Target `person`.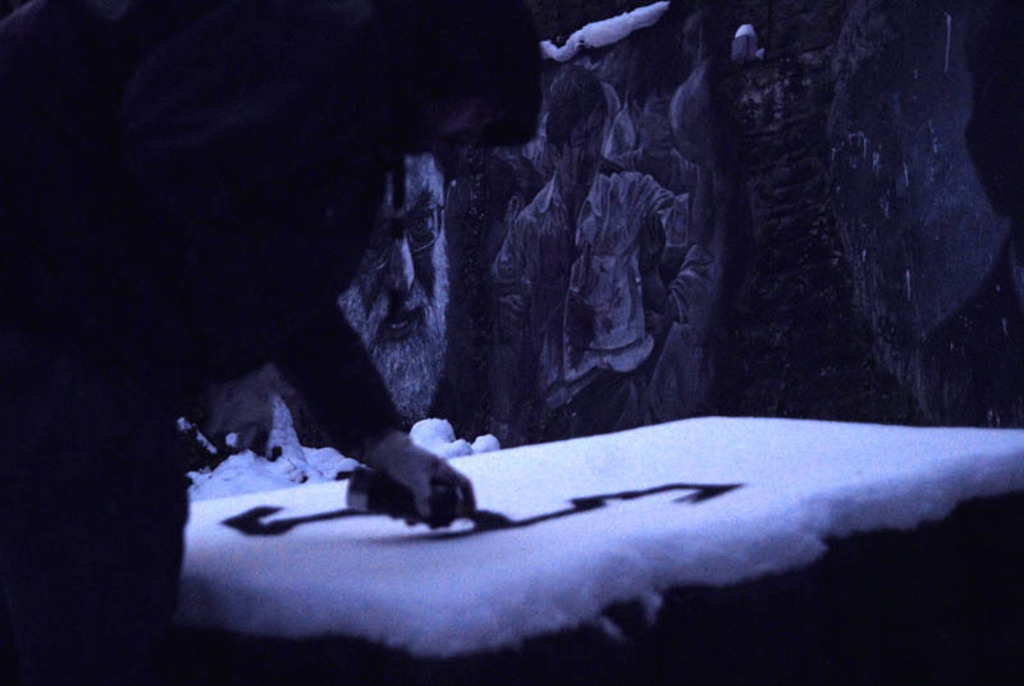
Target region: left=0, top=0, right=547, bottom=685.
